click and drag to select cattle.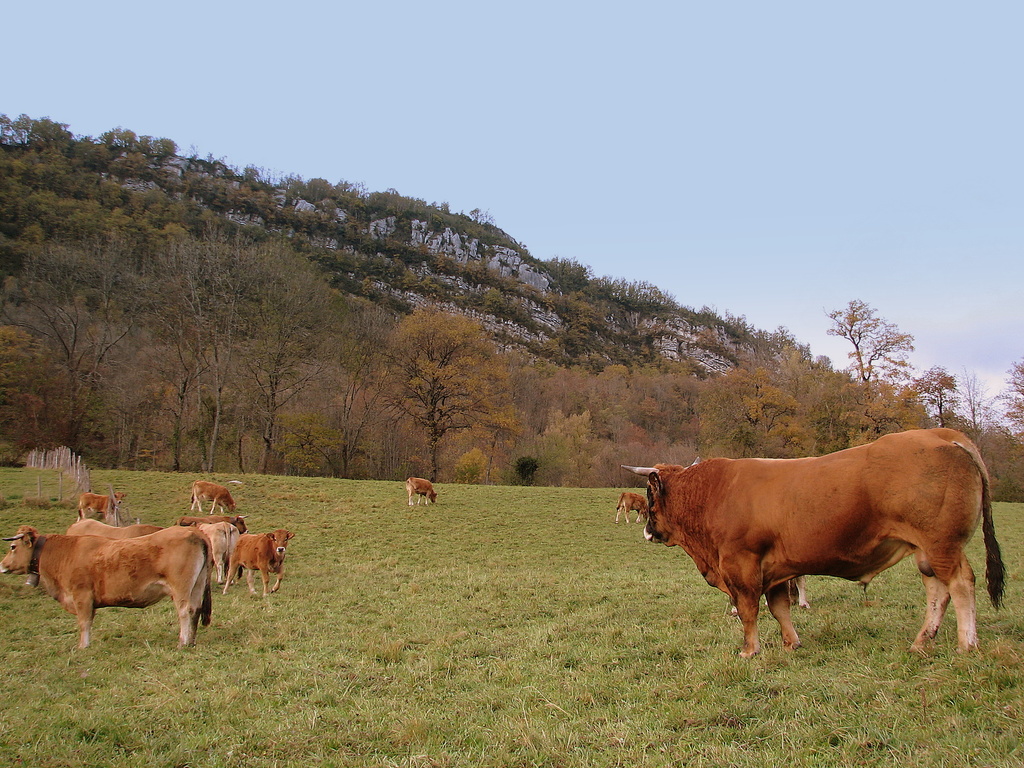
Selection: {"x1": 0, "y1": 528, "x2": 218, "y2": 652}.
